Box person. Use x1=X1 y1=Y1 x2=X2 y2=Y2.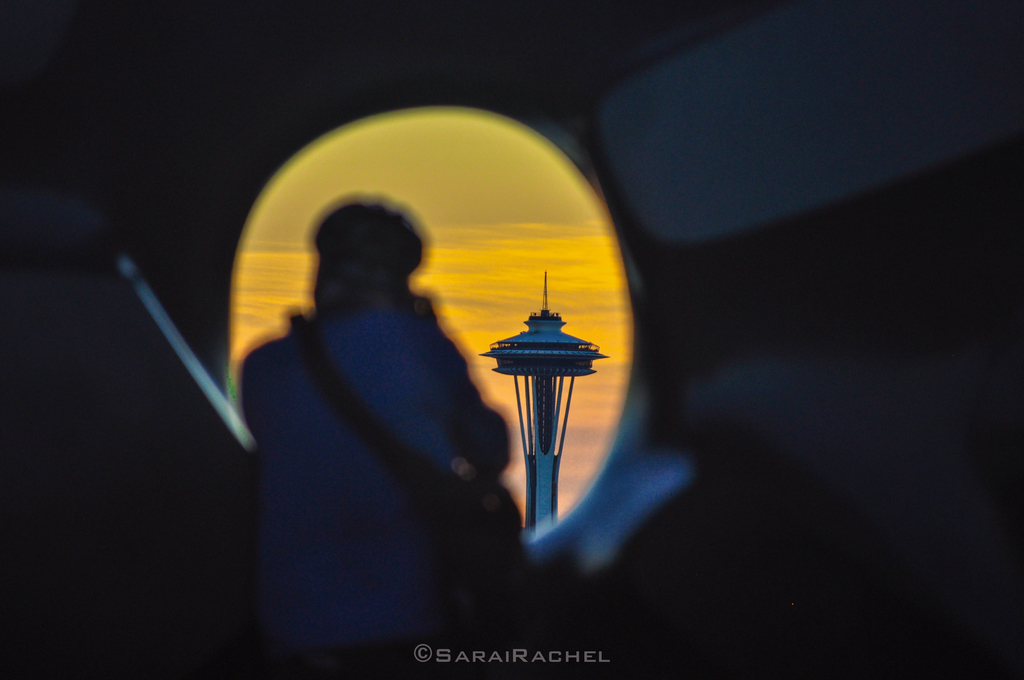
x1=236 y1=198 x2=511 y2=679.
